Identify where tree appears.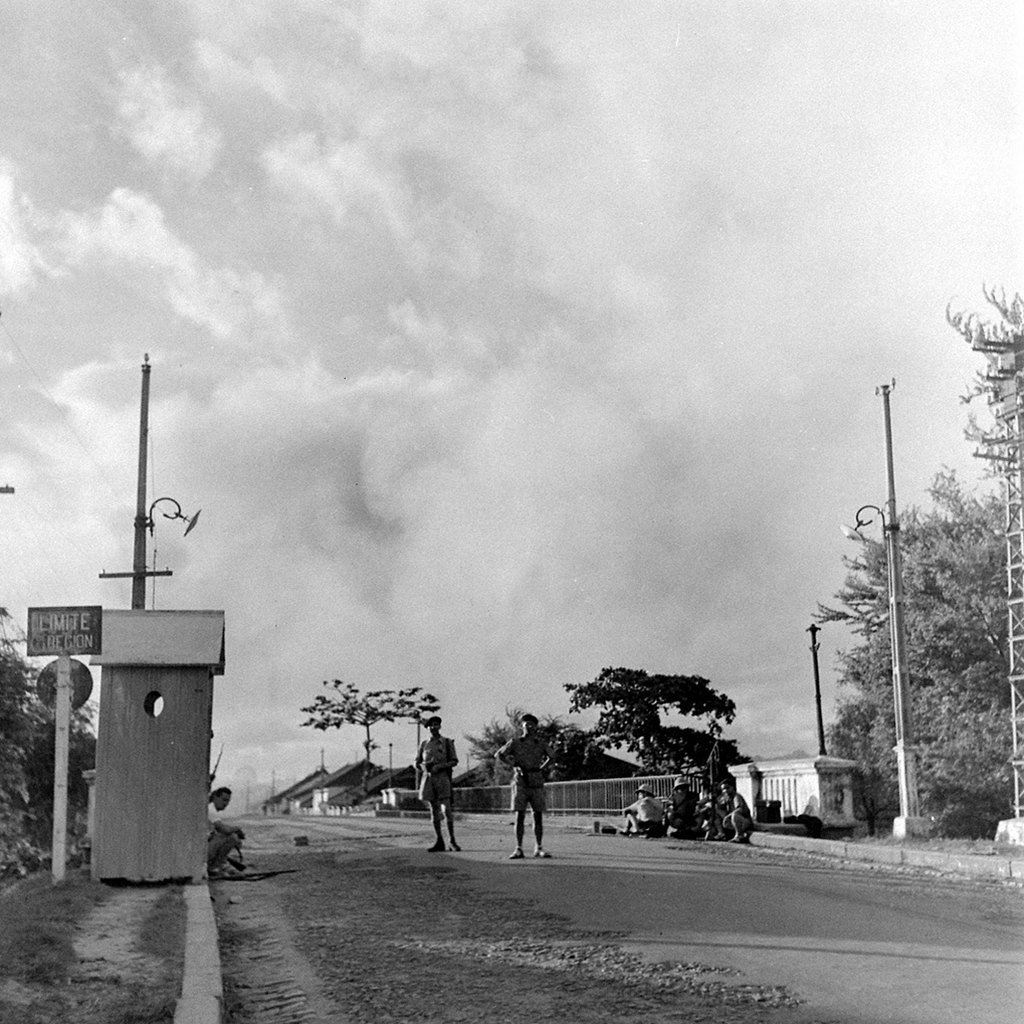
Appears at (812, 454, 1023, 833).
